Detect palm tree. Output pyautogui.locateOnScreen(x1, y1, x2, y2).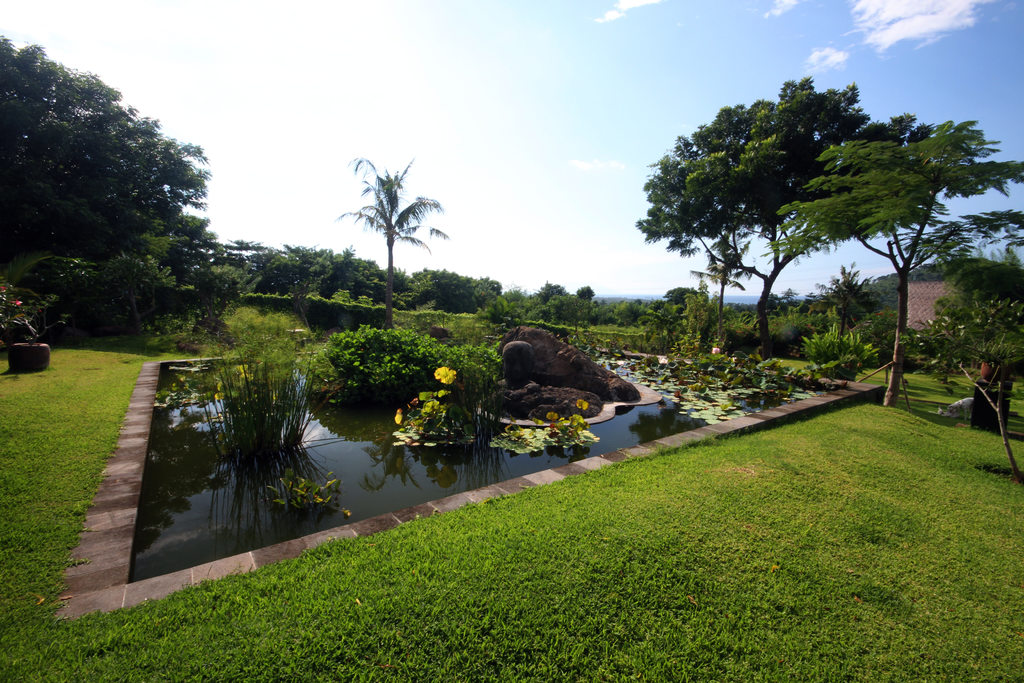
pyautogui.locateOnScreen(838, 256, 878, 344).
